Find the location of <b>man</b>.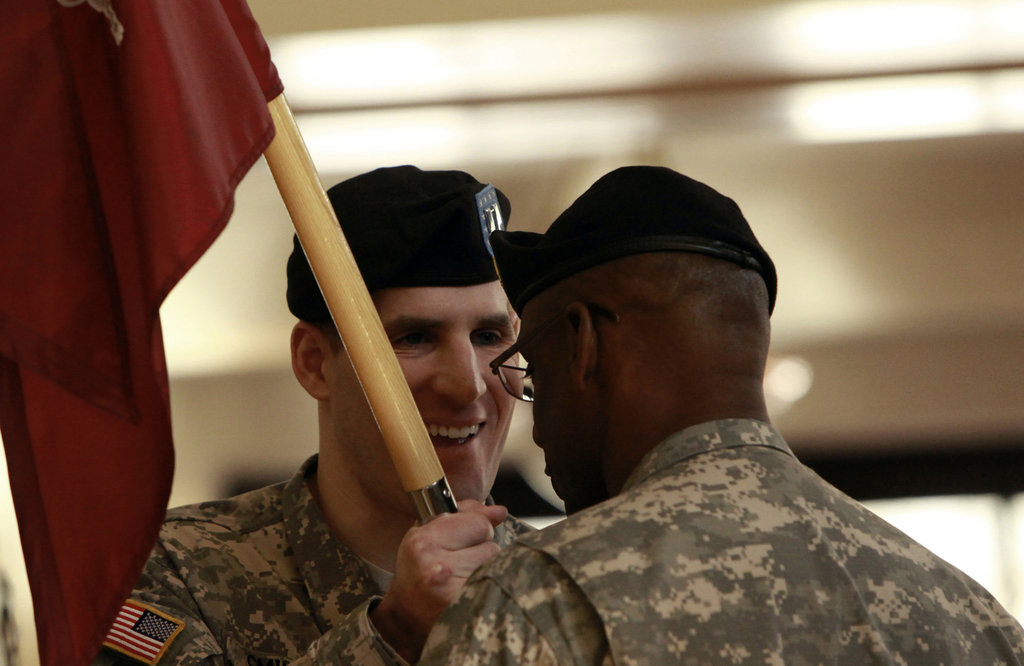
Location: [94,166,540,665].
